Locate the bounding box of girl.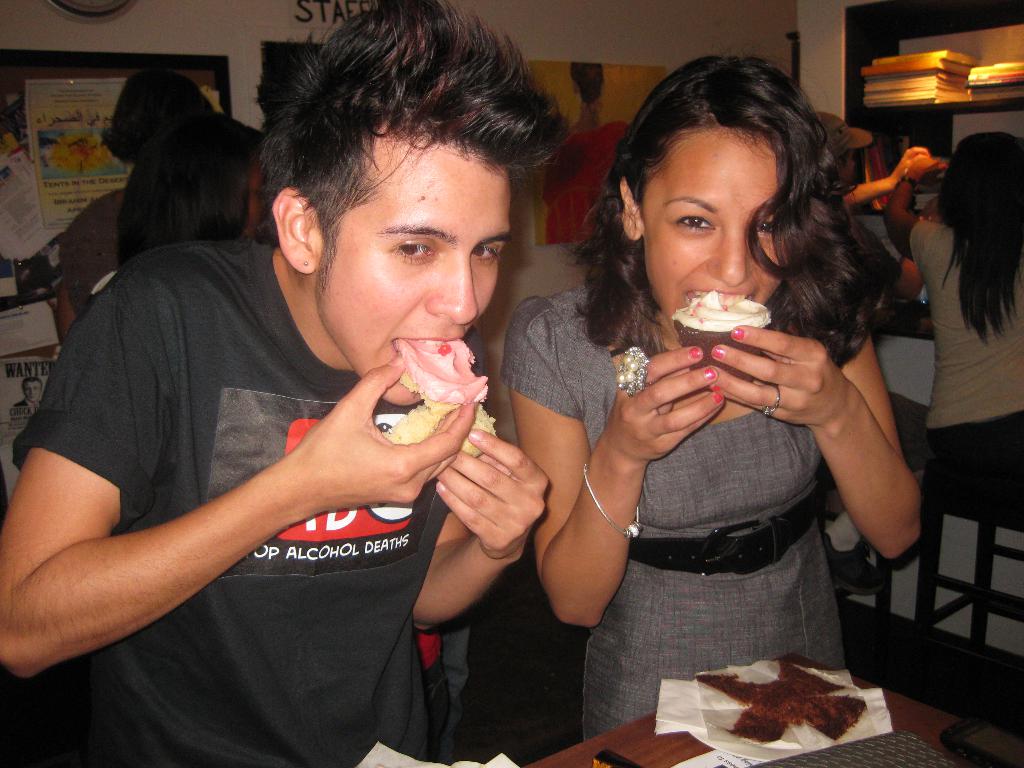
Bounding box: pyautogui.locateOnScreen(499, 45, 925, 741).
